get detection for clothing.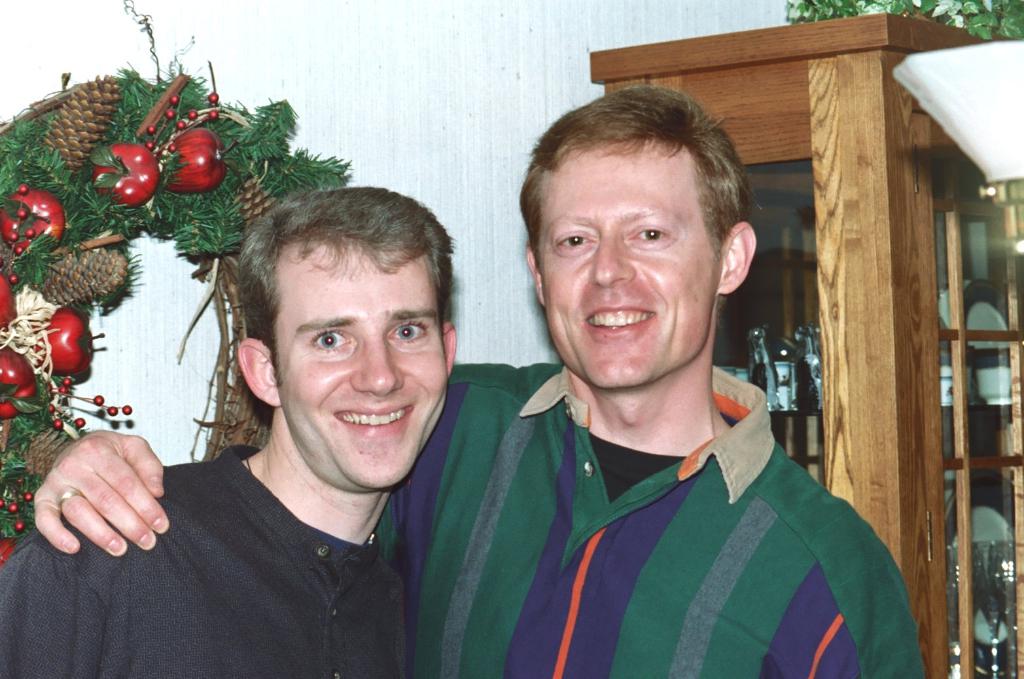
Detection: locate(372, 352, 924, 678).
